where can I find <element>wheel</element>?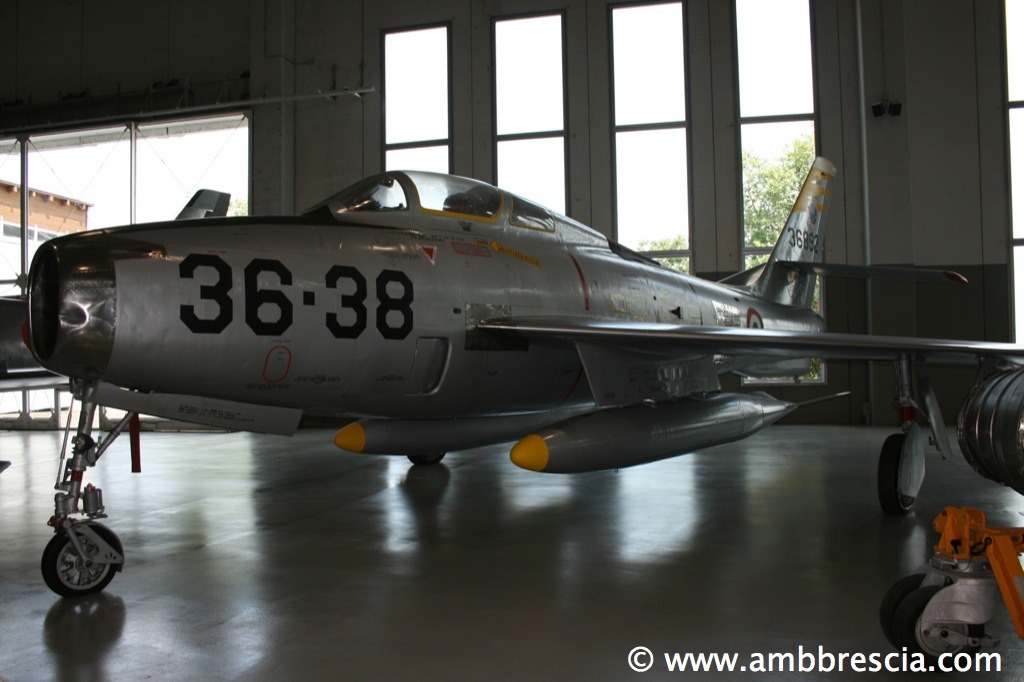
You can find it at rect(37, 515, 124, 600).
